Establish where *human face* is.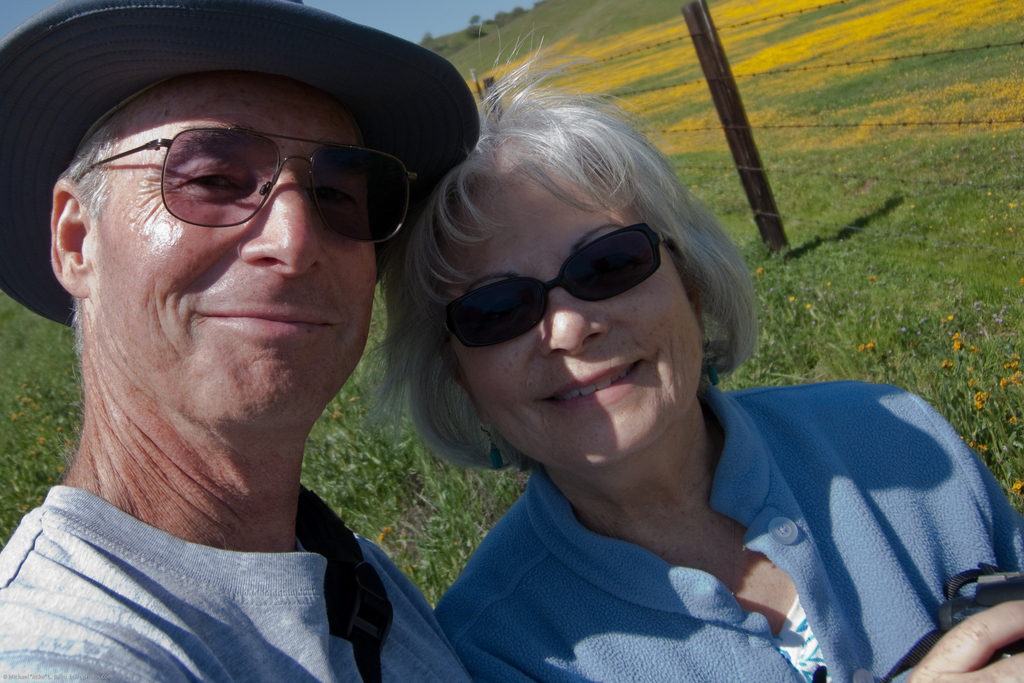
Established at <box>88,70,379,431</box>.
